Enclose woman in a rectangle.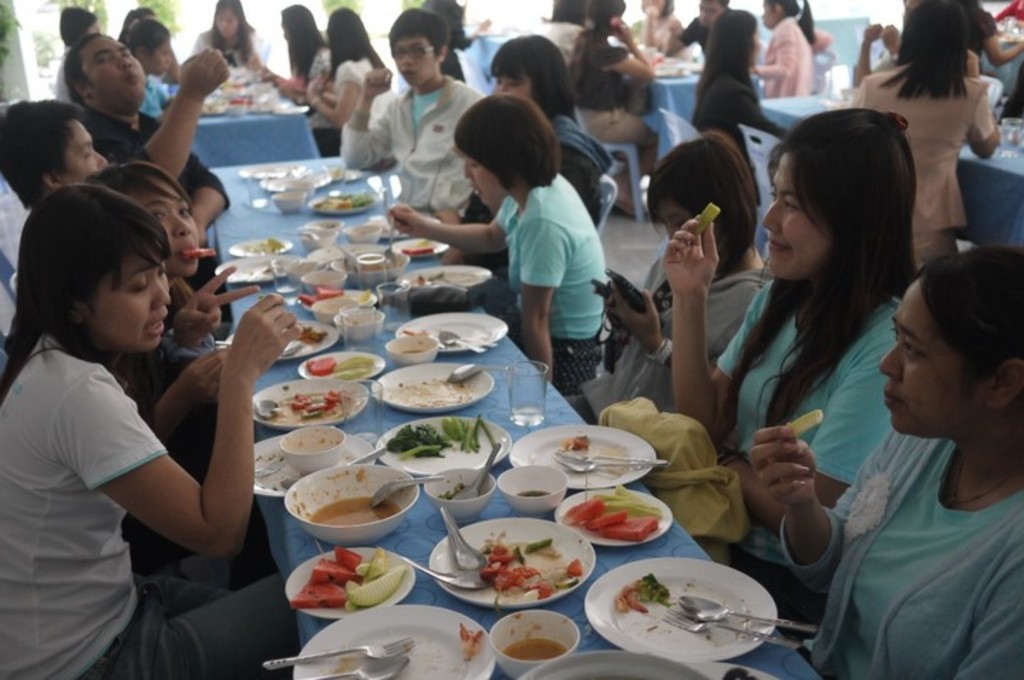
select_region(257, 6, 337, 112).
